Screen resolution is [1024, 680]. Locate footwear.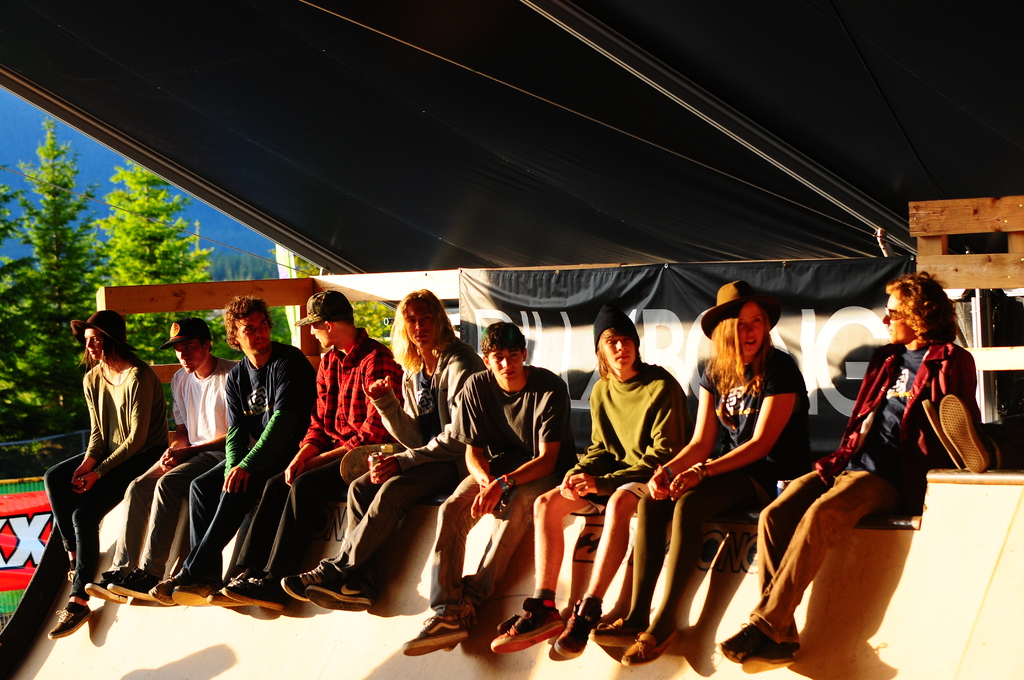
739, 653, 795, 673.
